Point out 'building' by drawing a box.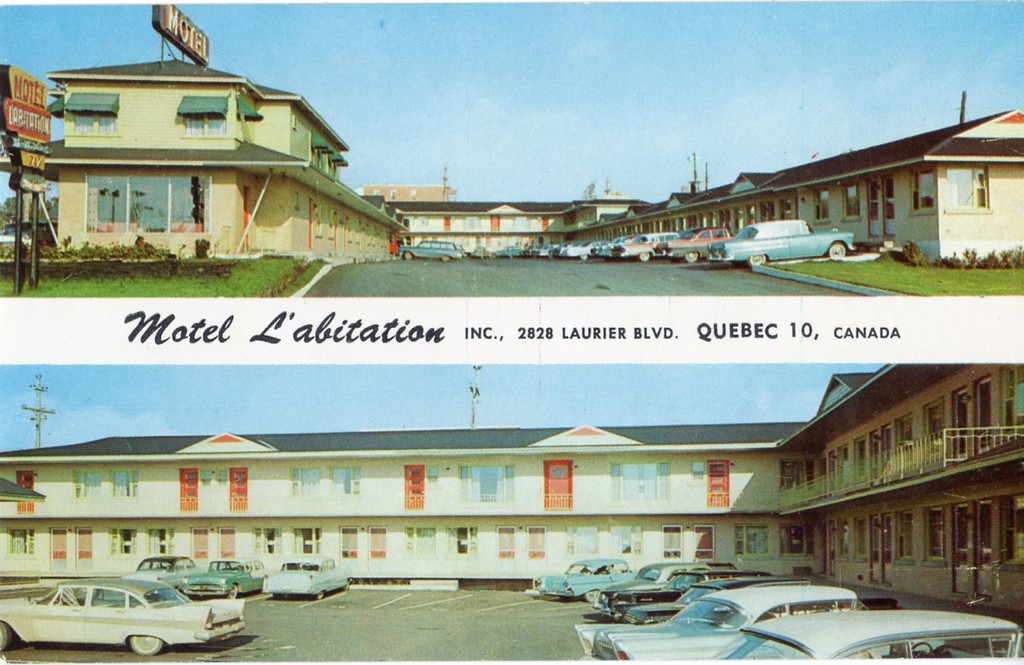
box(354, 185, 458, 201).
